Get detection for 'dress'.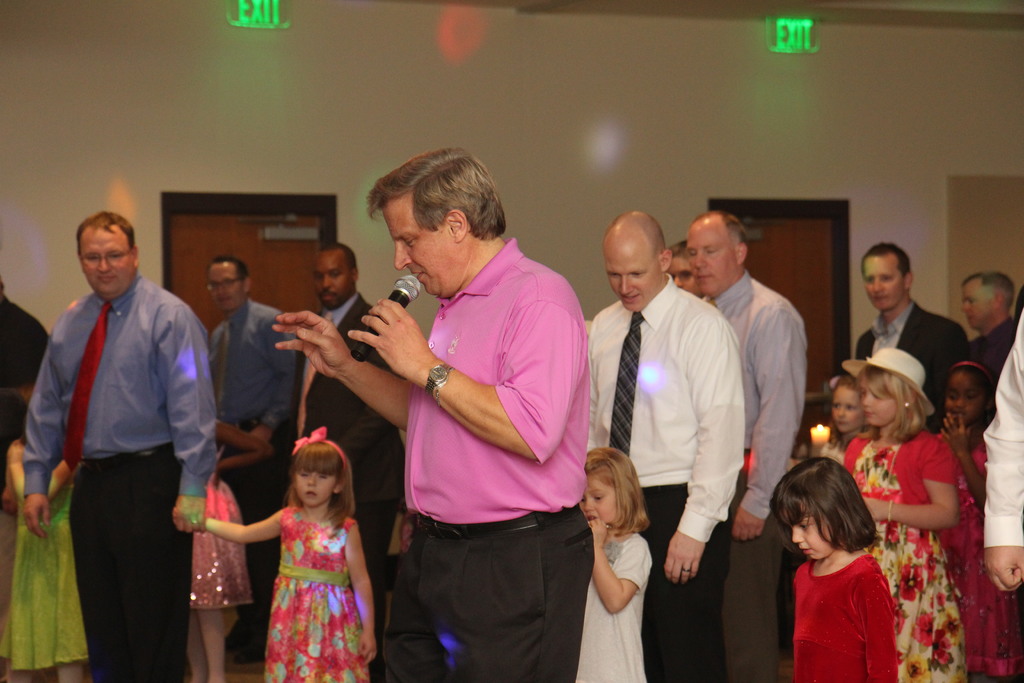
Detection: {"x1": 242, "y1": 494, "x2": 369, "y2": 668}.
